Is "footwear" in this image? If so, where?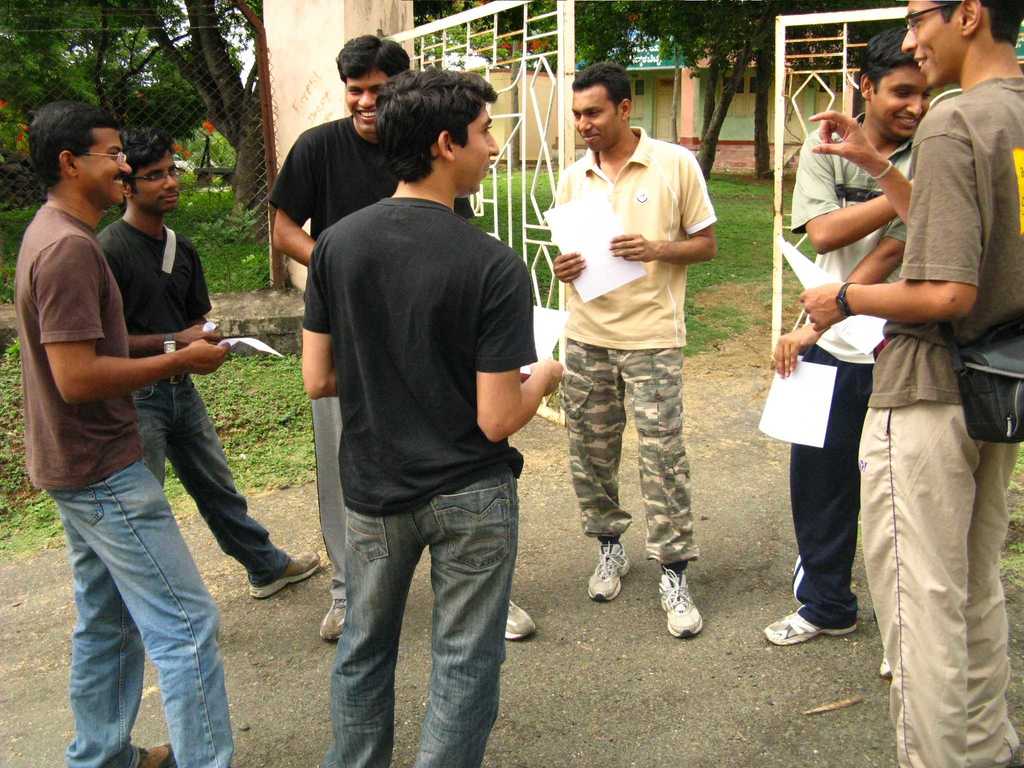
Yes, at select_region(657, 567, 719, 652).
